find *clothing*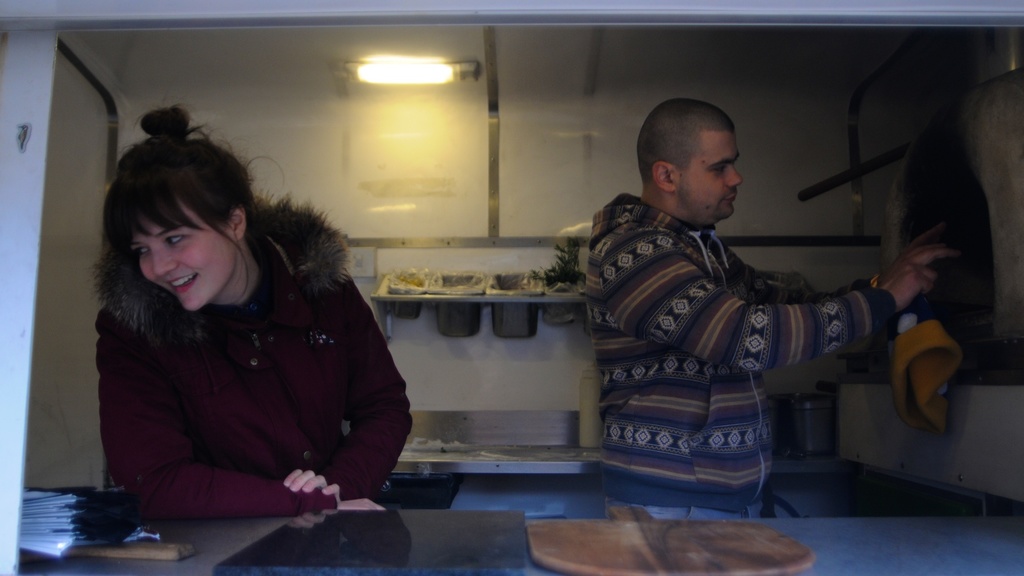
box=[88, 199, 416, 513]
